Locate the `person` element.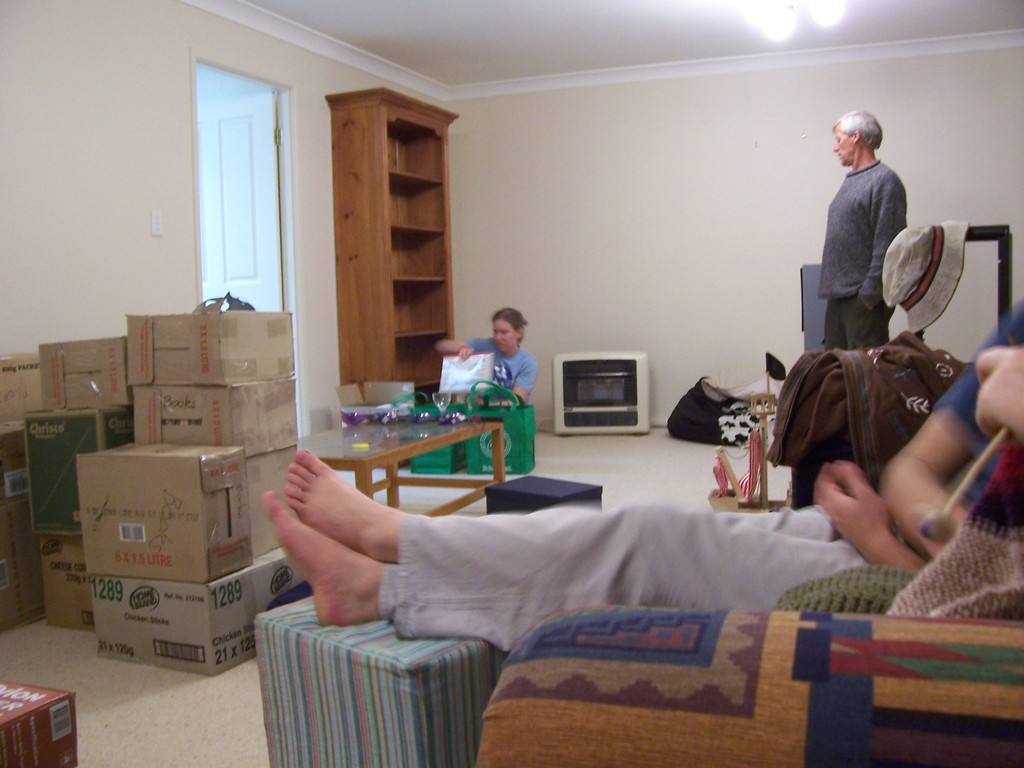
Element bbox: [431,309,544,403].
